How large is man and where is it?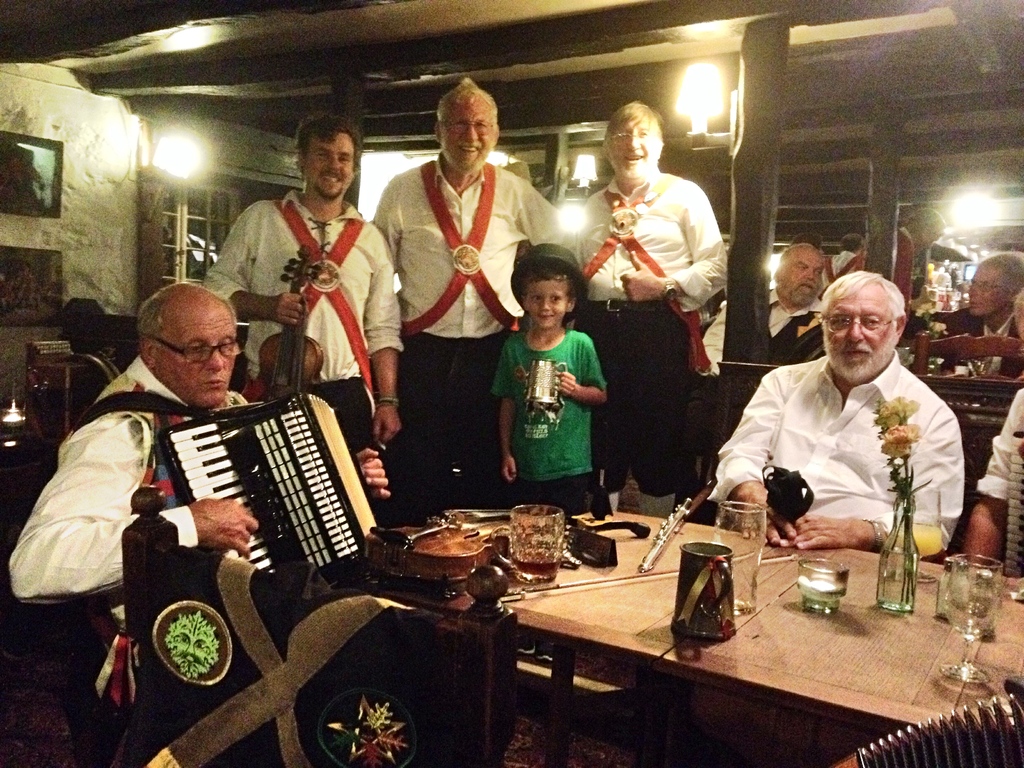
Bounding box: 946/254/1023/400.
